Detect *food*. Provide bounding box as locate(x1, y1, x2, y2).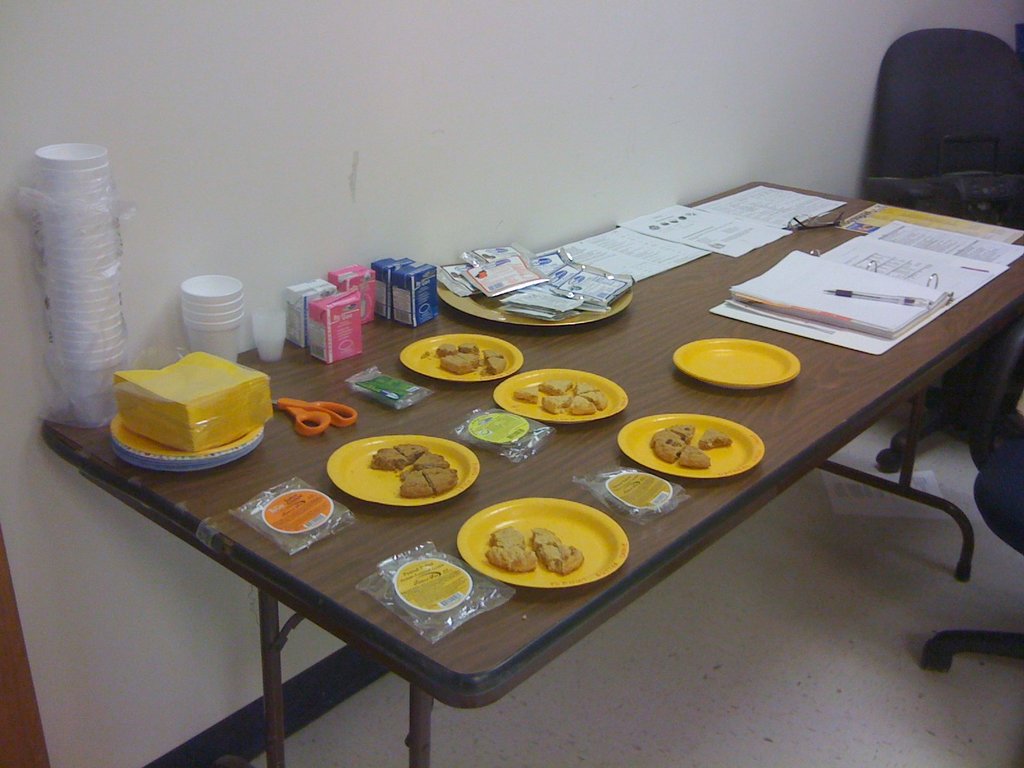
locate(698, 425, 735, 451).
